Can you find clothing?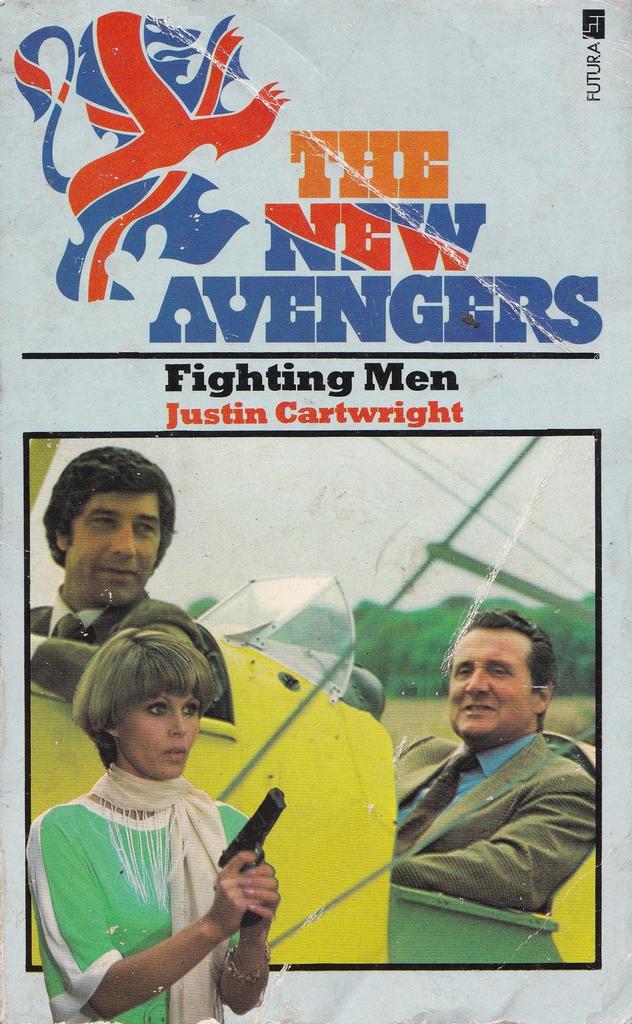
Yes, bounding box: (31, 592, 232, 732).
